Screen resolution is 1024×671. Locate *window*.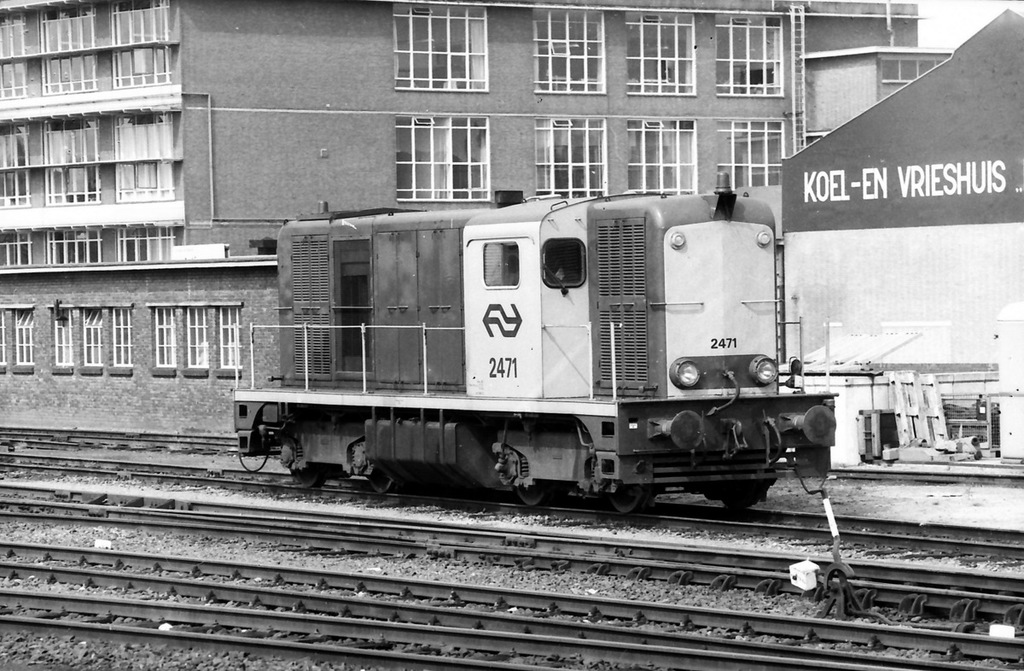
177/297/213/372.
